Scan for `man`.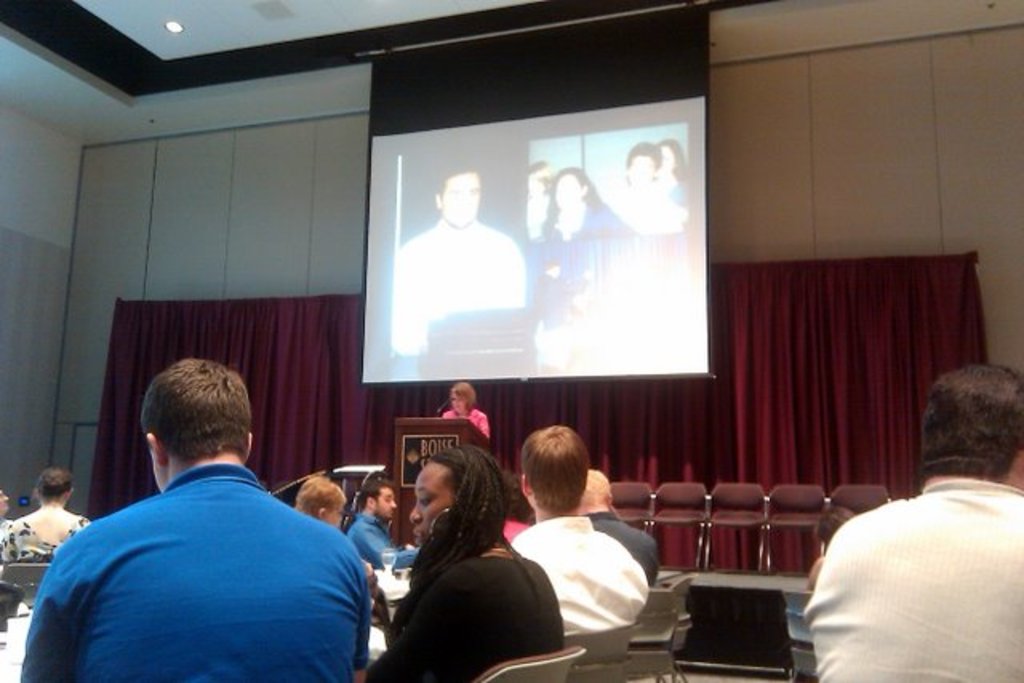
Scan result: bbox(576, 465, 659, 587).
